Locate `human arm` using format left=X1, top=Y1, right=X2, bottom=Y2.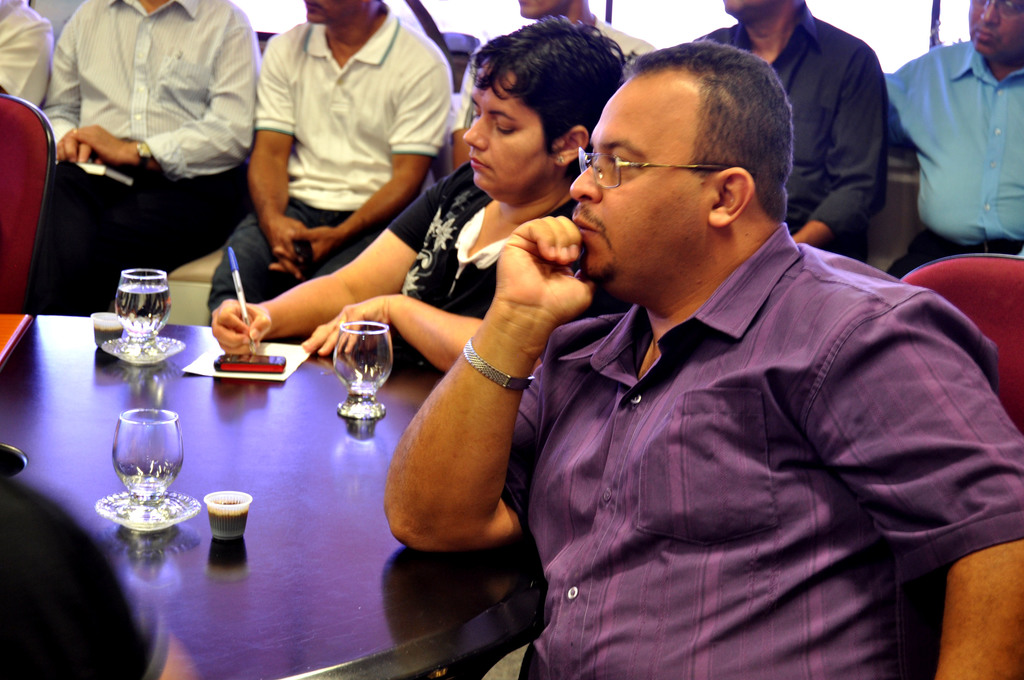
left=791, top=45, right=888, bottom=250.
